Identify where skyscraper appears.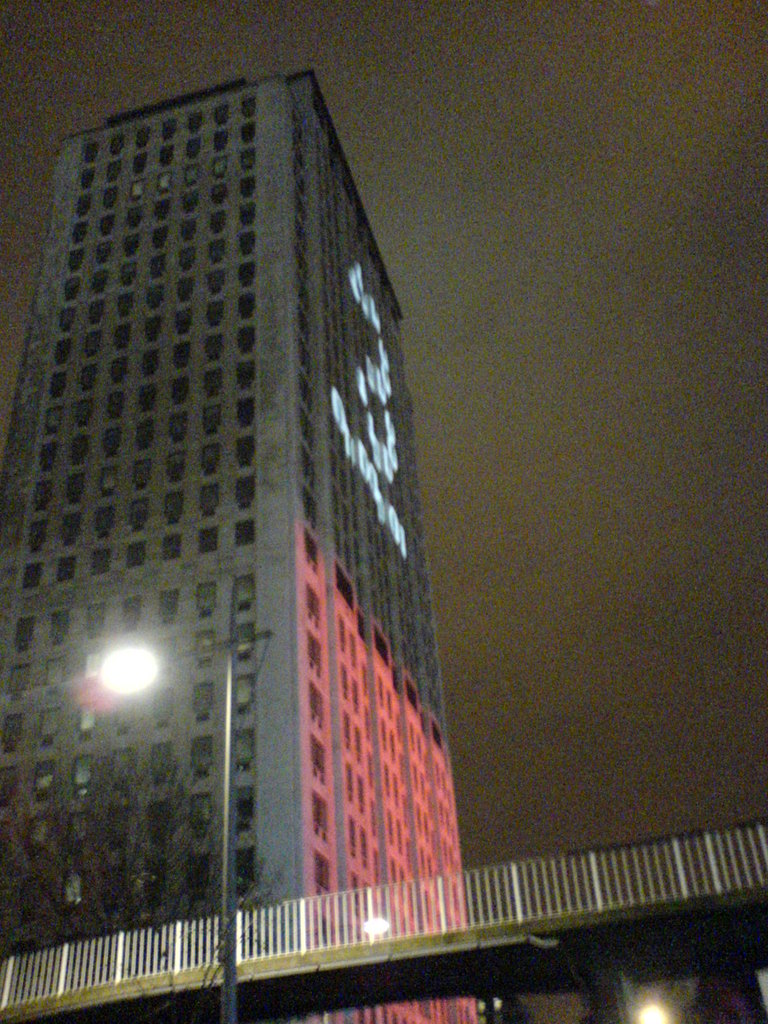
Appears at 24, 58, 483, 980.
